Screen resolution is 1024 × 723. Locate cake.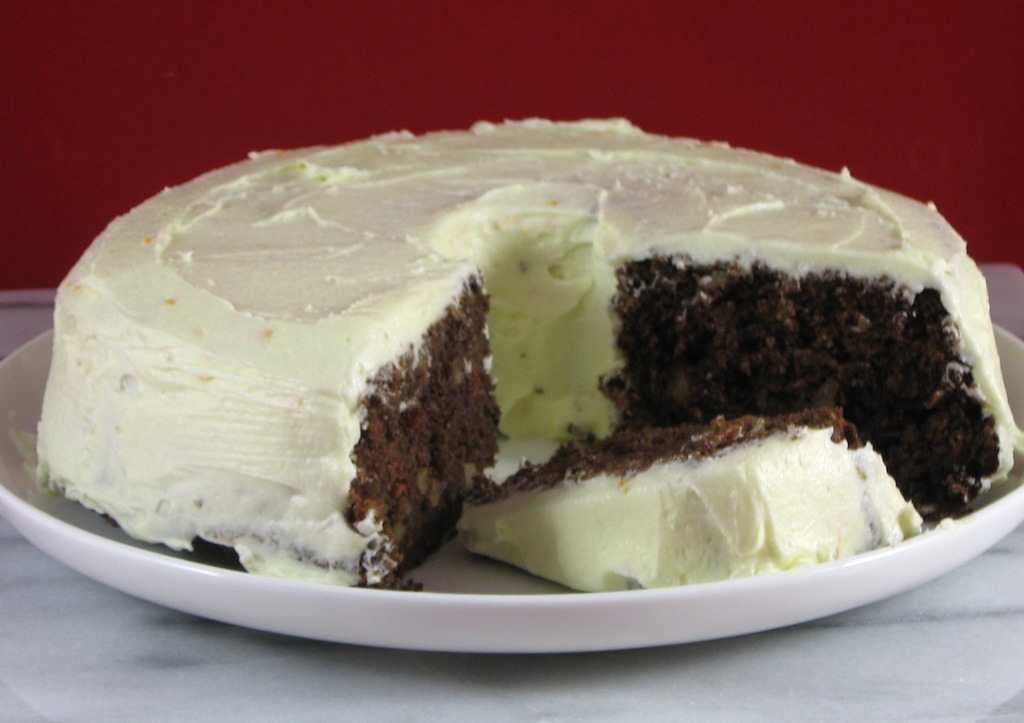
select_region(38, 119, 1022, 588).
